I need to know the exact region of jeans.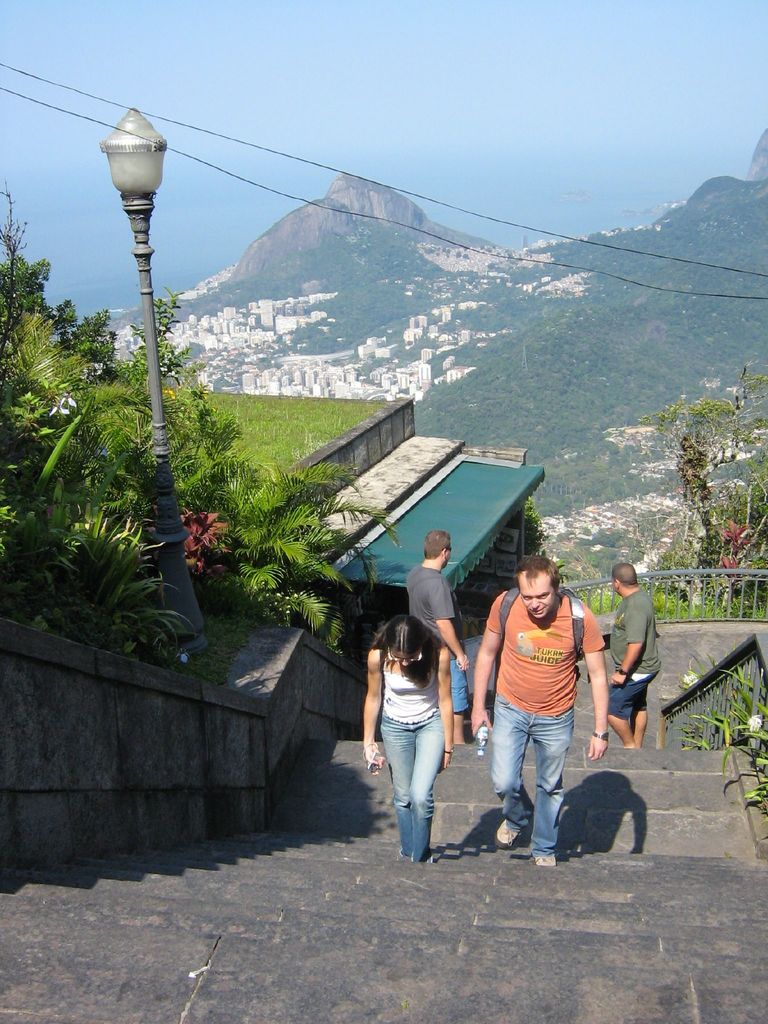
Region: bbox=(385, 711, 453, 854).
